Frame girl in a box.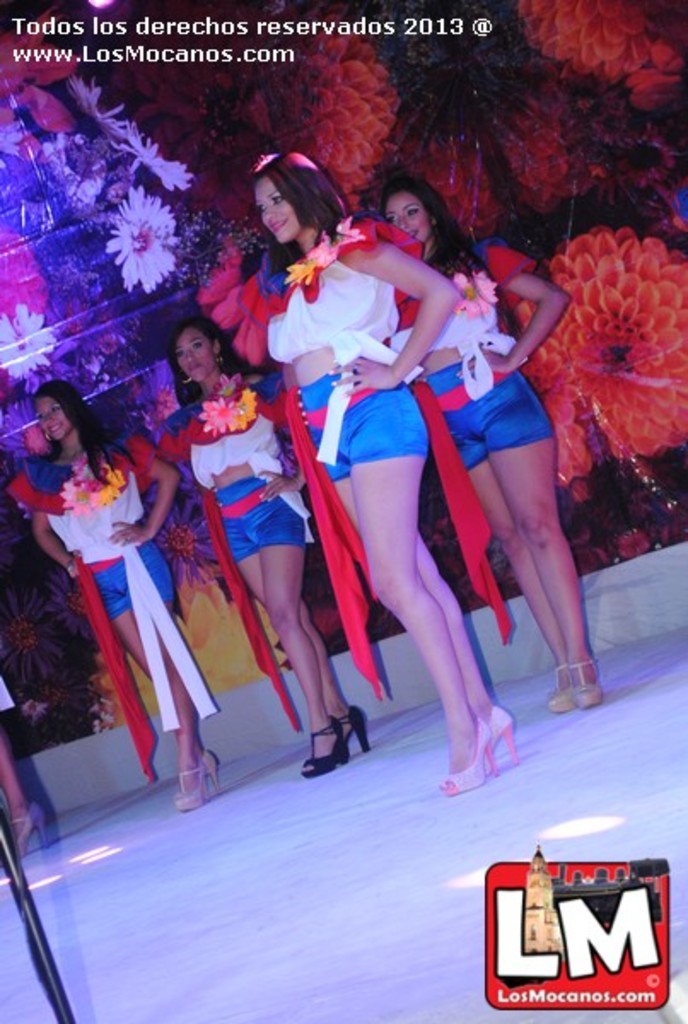
box=[210, 150, 521, 797].
